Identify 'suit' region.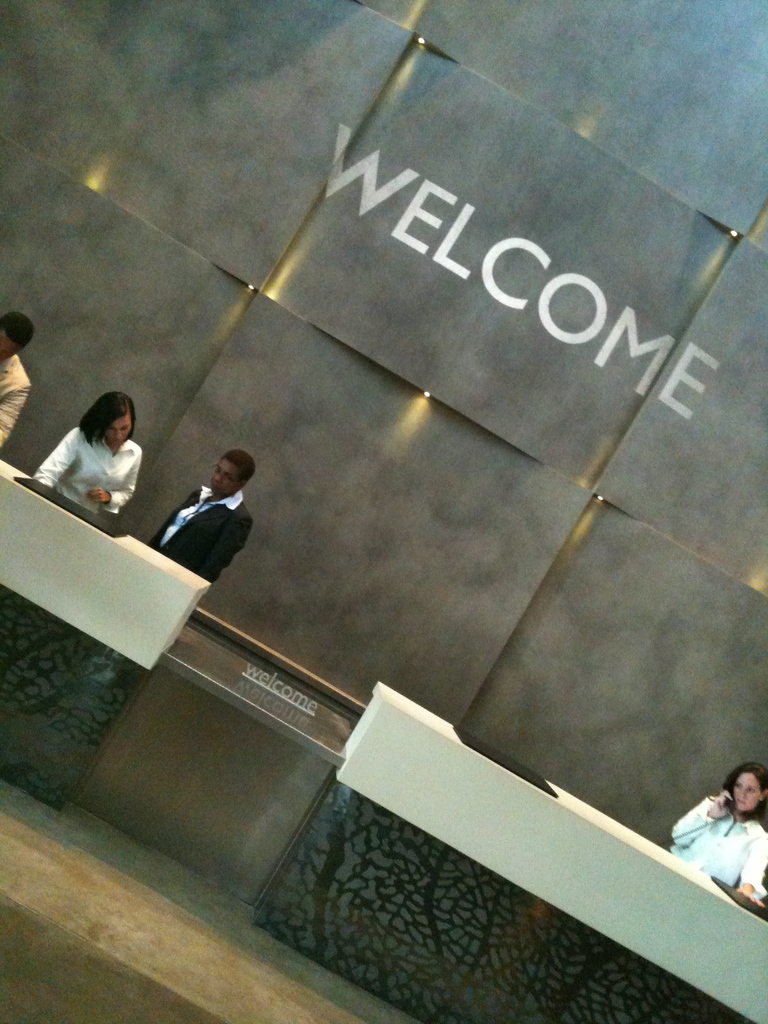
Region: detection(150, 481, 255, 579).
